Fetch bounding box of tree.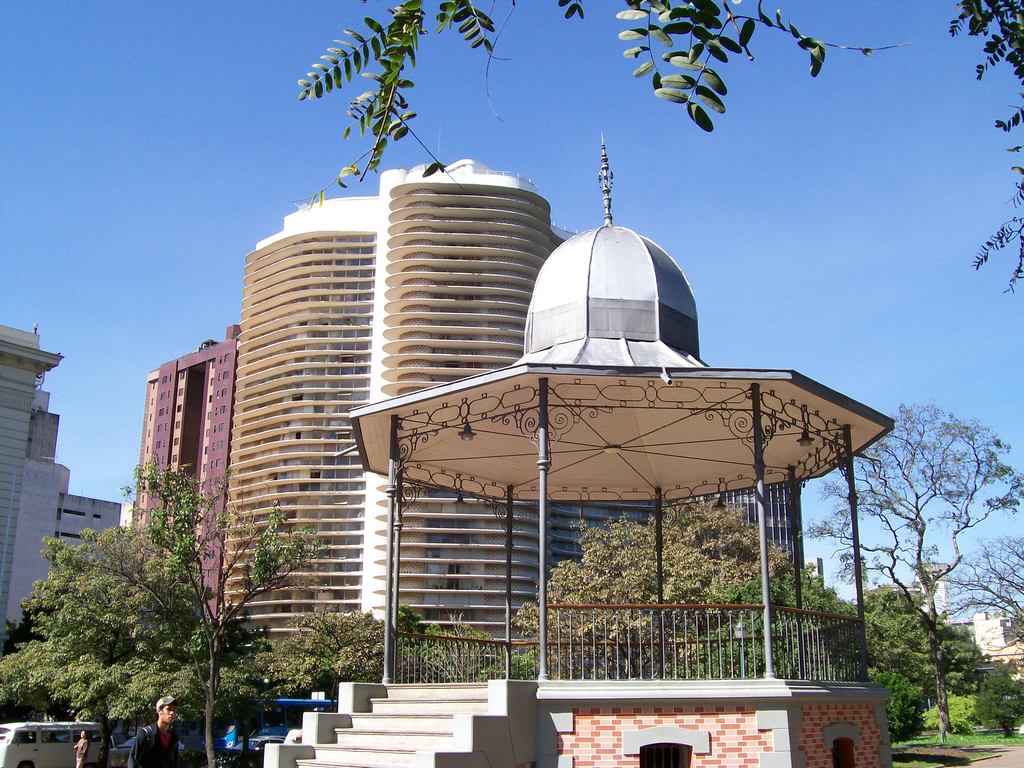
Bbox: 0, 529, 196, 756.
